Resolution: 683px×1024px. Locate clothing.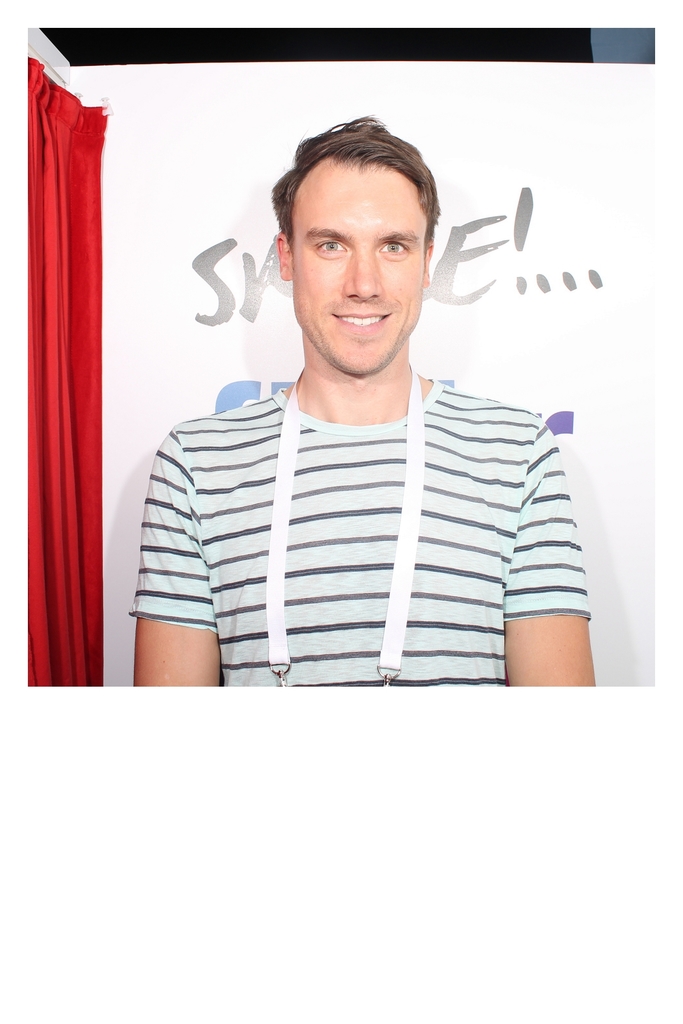
l=106, t=384, r=557, b=687.
